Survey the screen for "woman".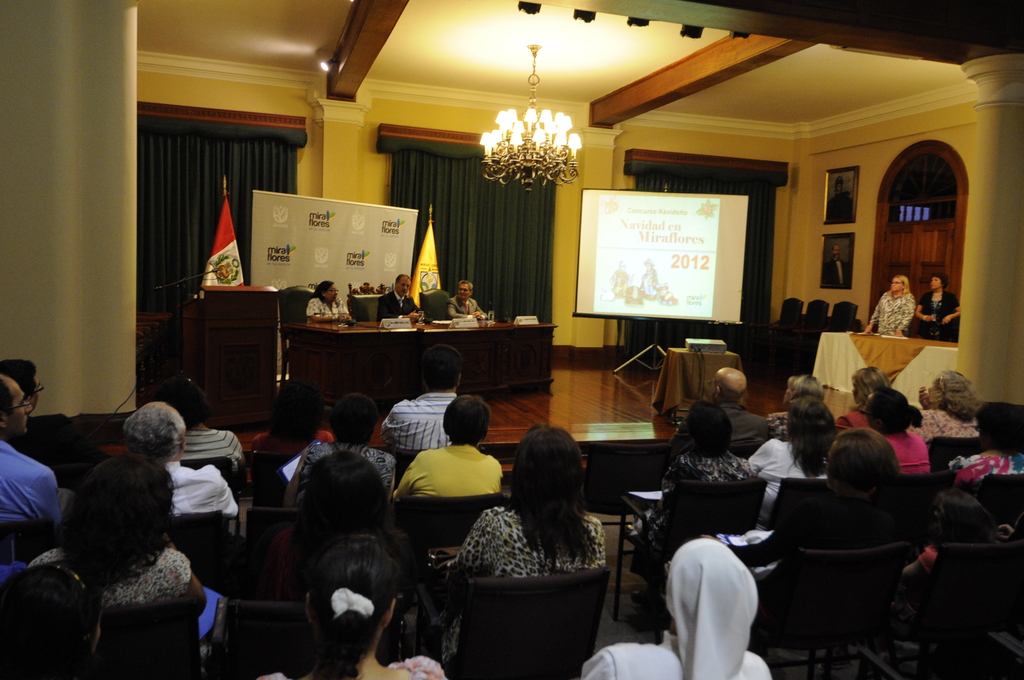
Survey found: locate(753, 395, 828, 528).
